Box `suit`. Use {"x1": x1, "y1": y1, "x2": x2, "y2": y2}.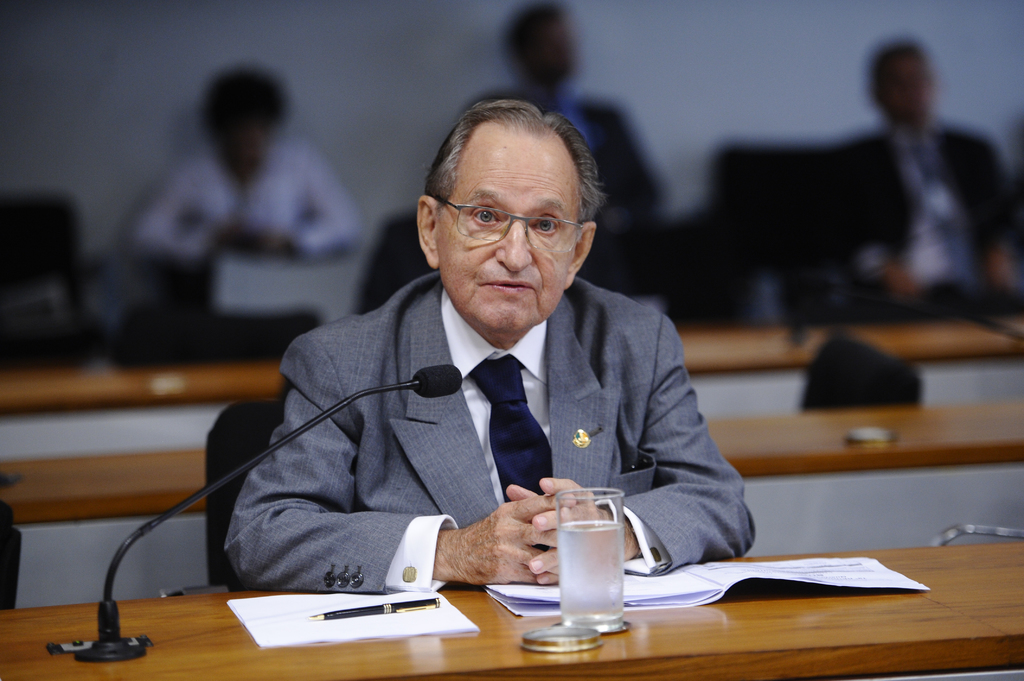
{"x1": 527, "y1": 92, "x2": 675, "y2": 238}.
